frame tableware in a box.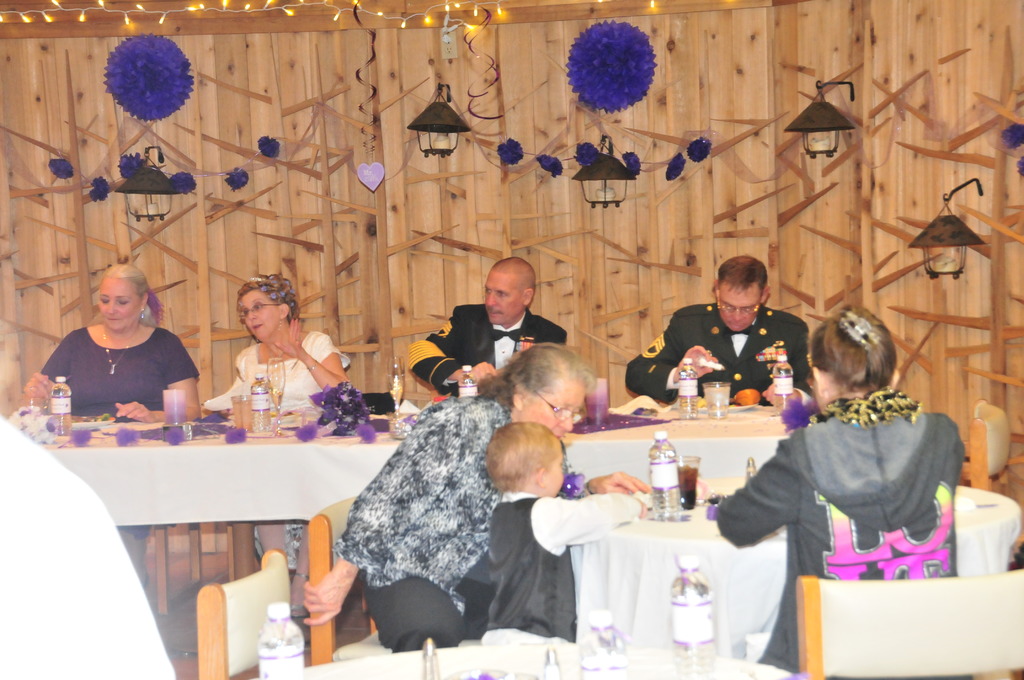
(x1=389, y1=415, x2=411, y2=440).
